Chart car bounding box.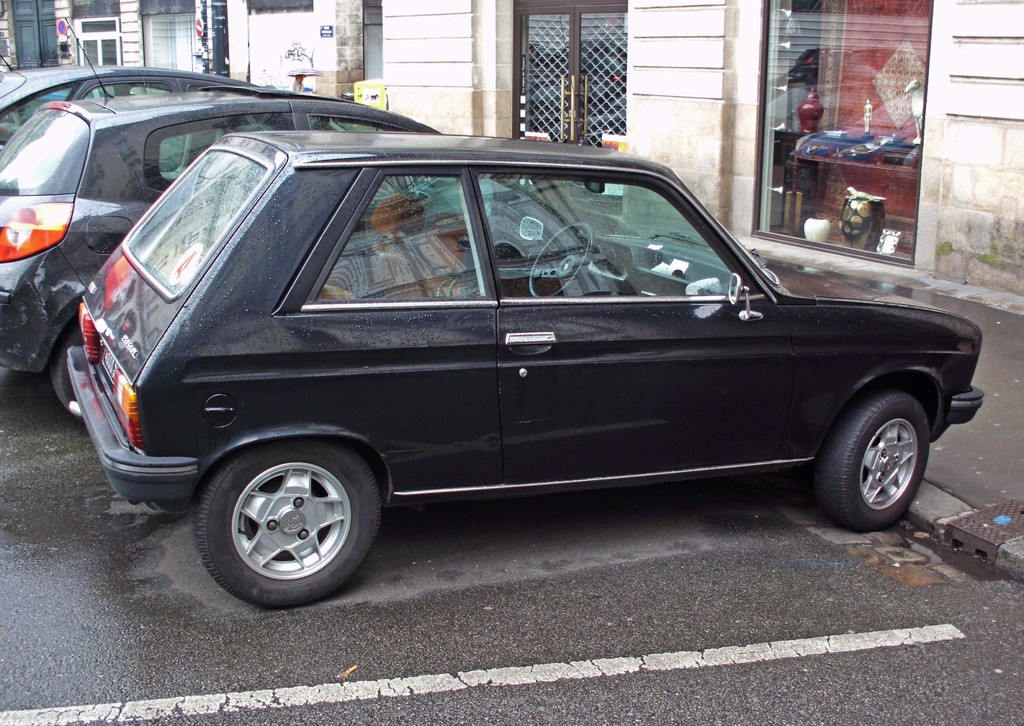
Charted: select_region(0, 17, 439, 418).
